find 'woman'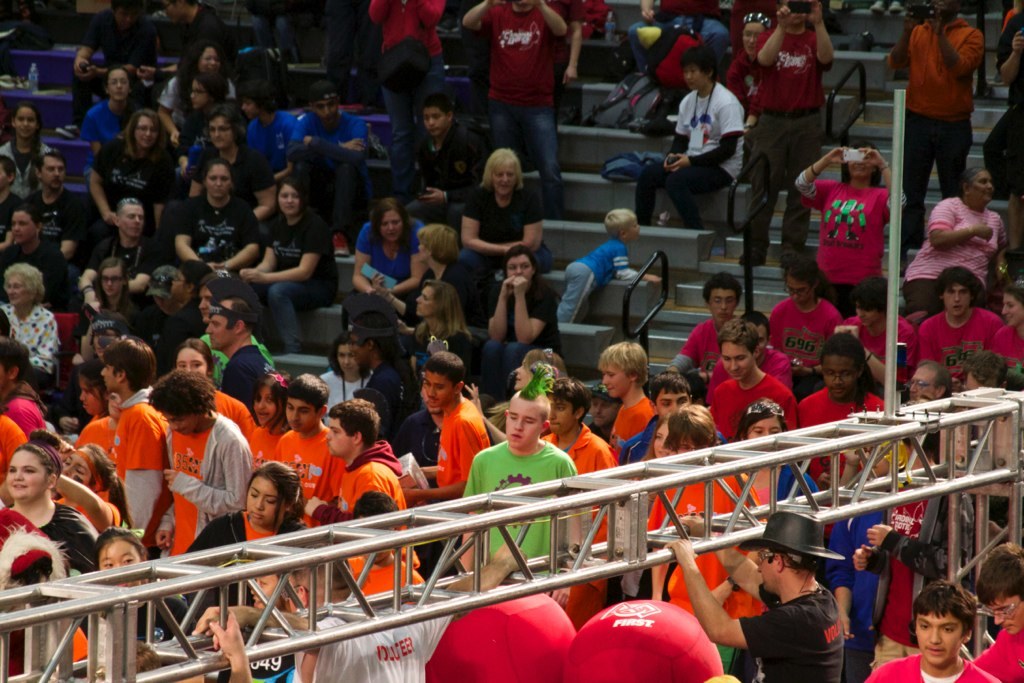
(245, 171, 342, 368)
